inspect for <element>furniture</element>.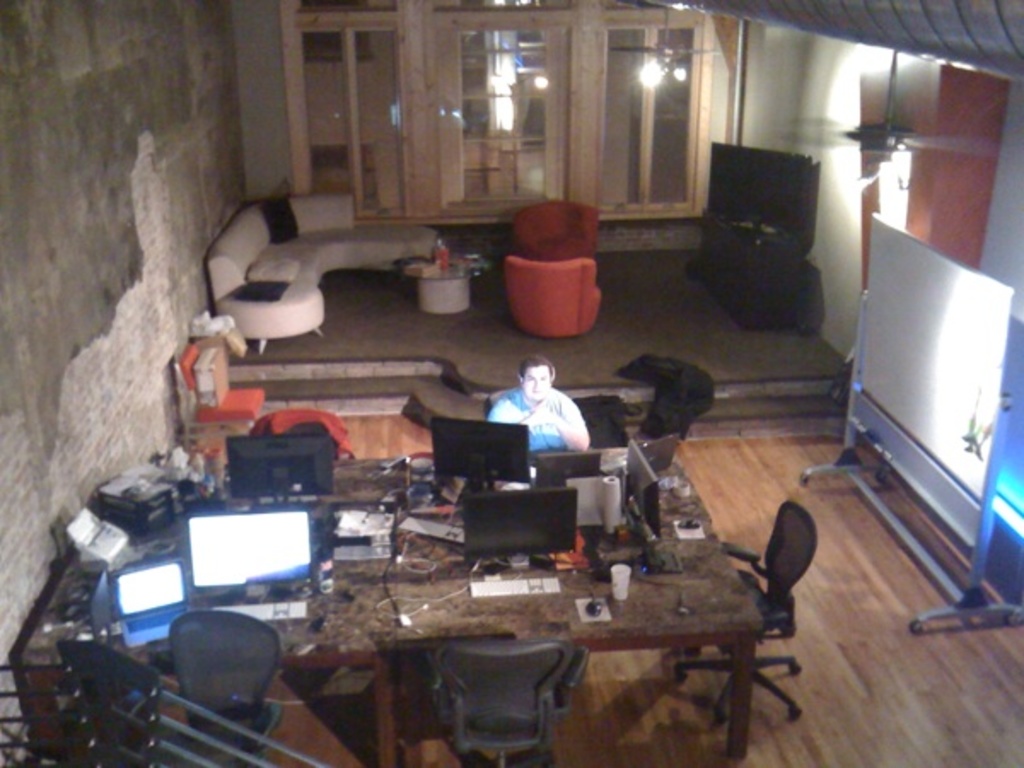
Inspection: (509, 200, 606, 251).
